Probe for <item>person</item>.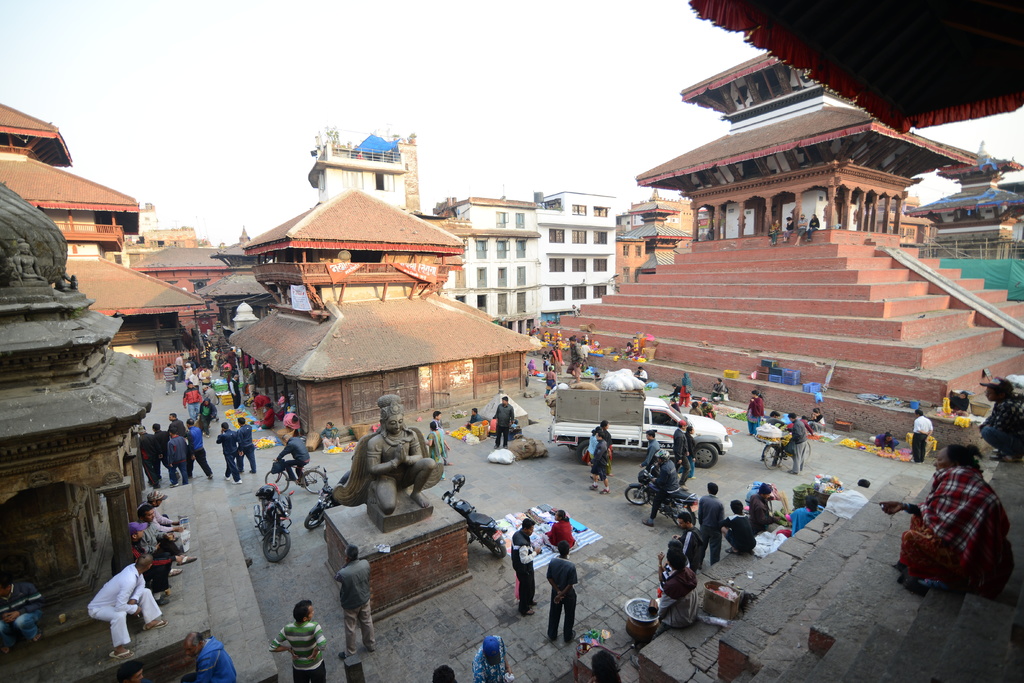
Probe result: 225,358,231,373.
